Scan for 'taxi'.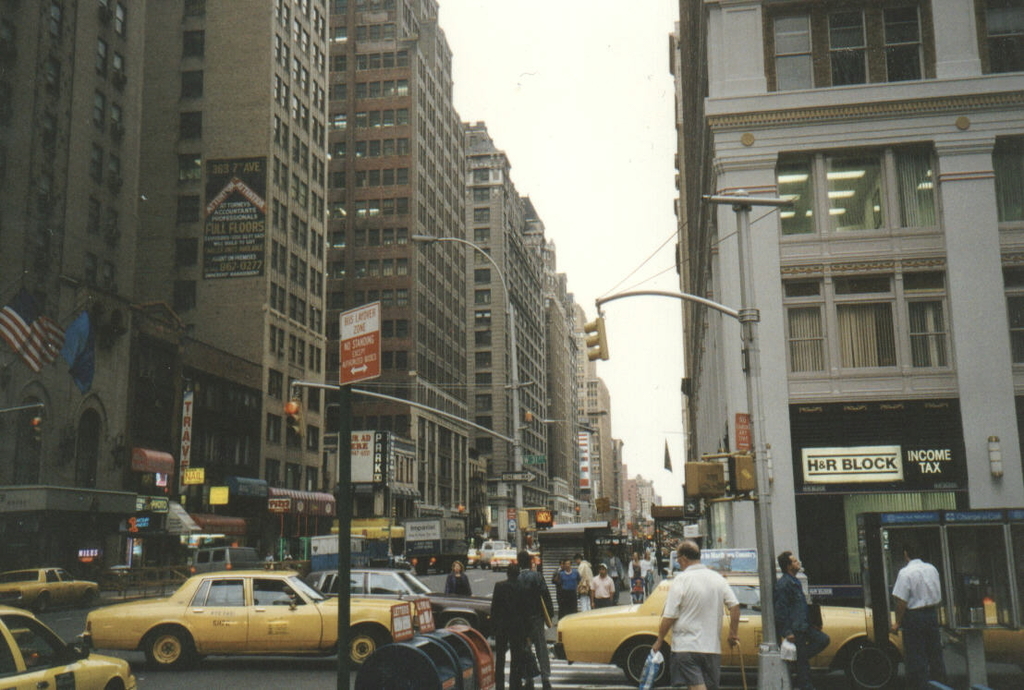
Scan result: detection(492, 542, 539, 575).
